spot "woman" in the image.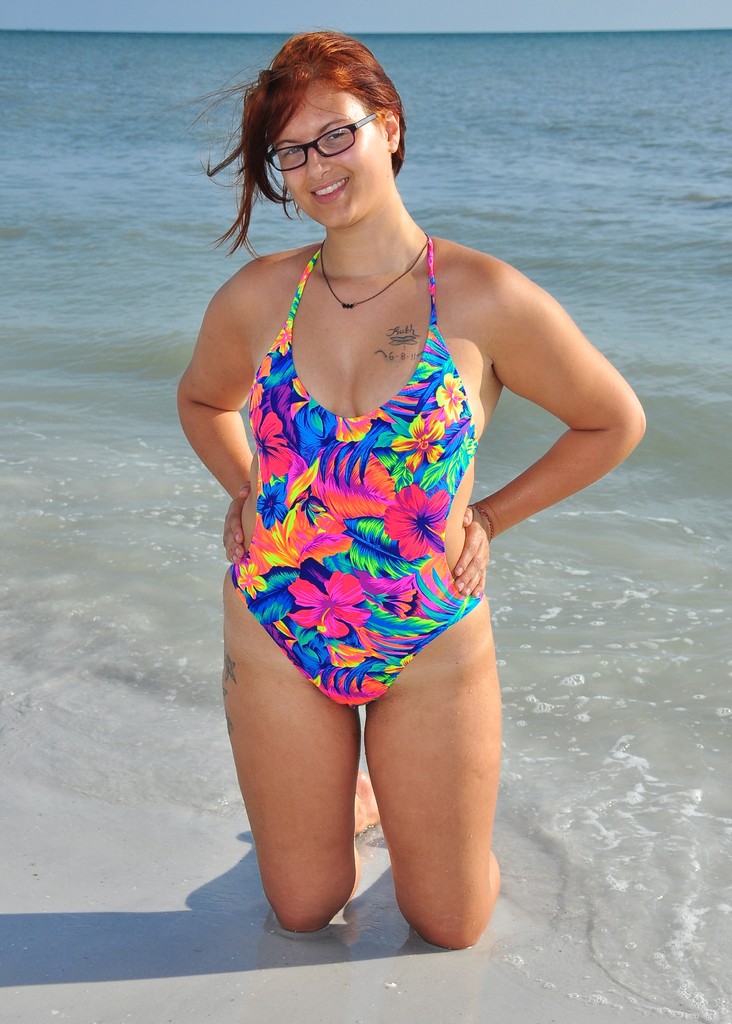
"woman" found at select_region(161, 72, 606, 903).
